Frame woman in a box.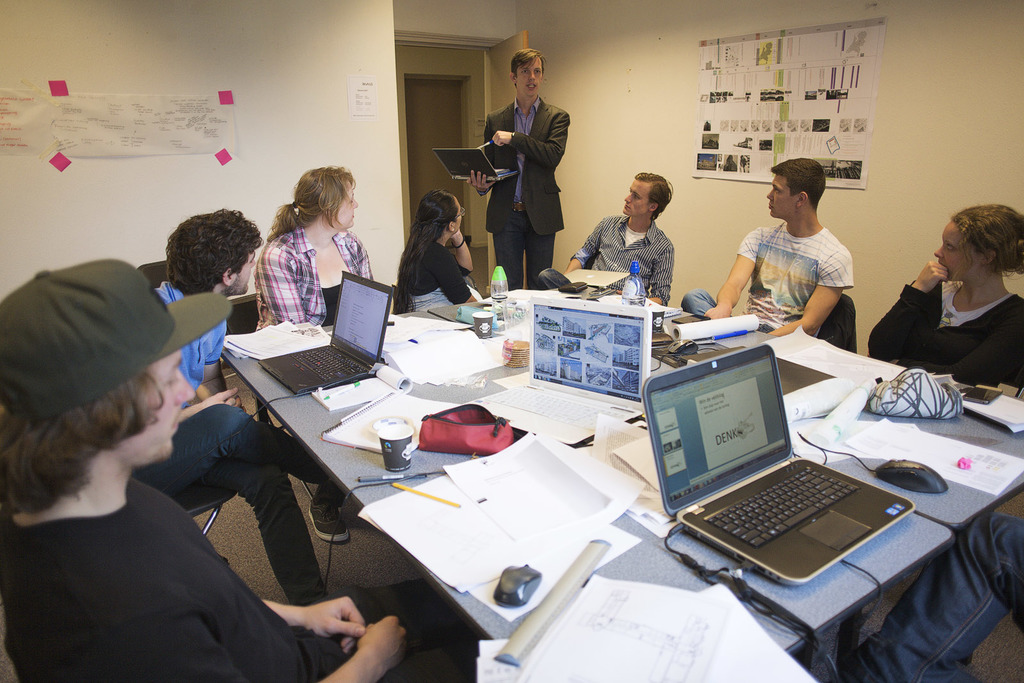
(253, 160, 380, 544).
